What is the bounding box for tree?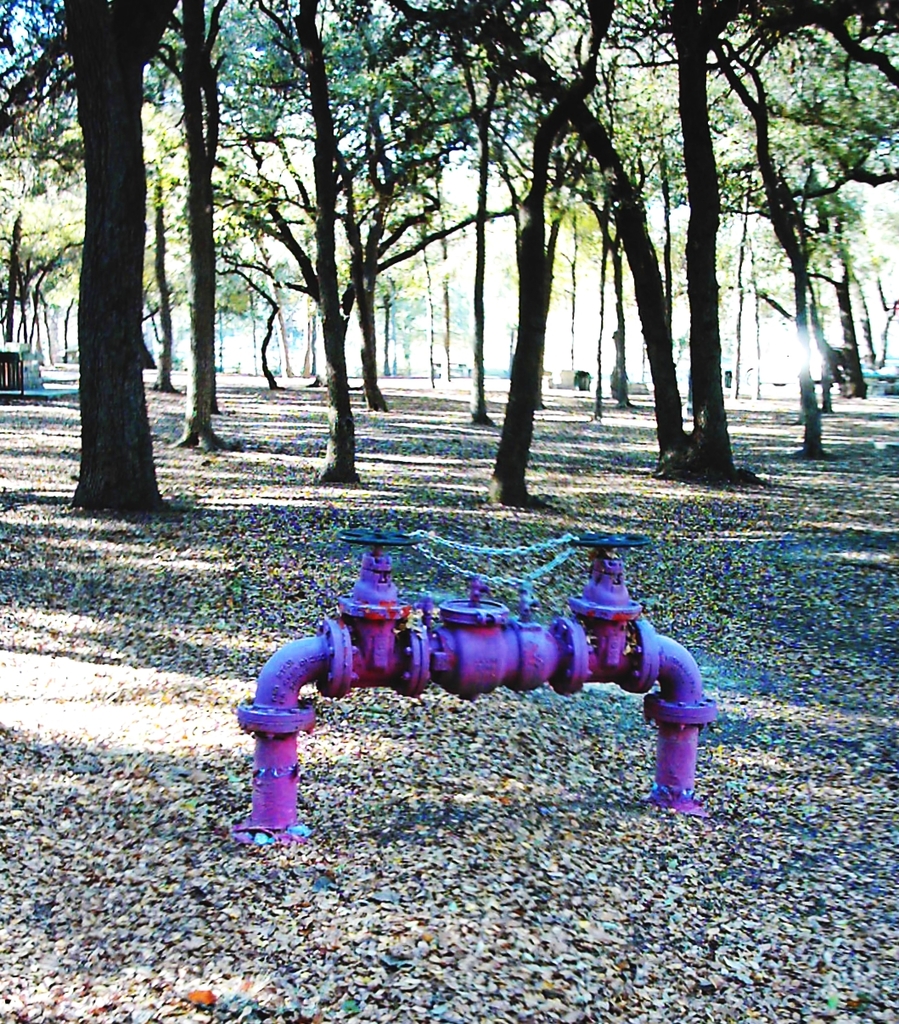
(left=332, top=0, right=515, bottom=408).
